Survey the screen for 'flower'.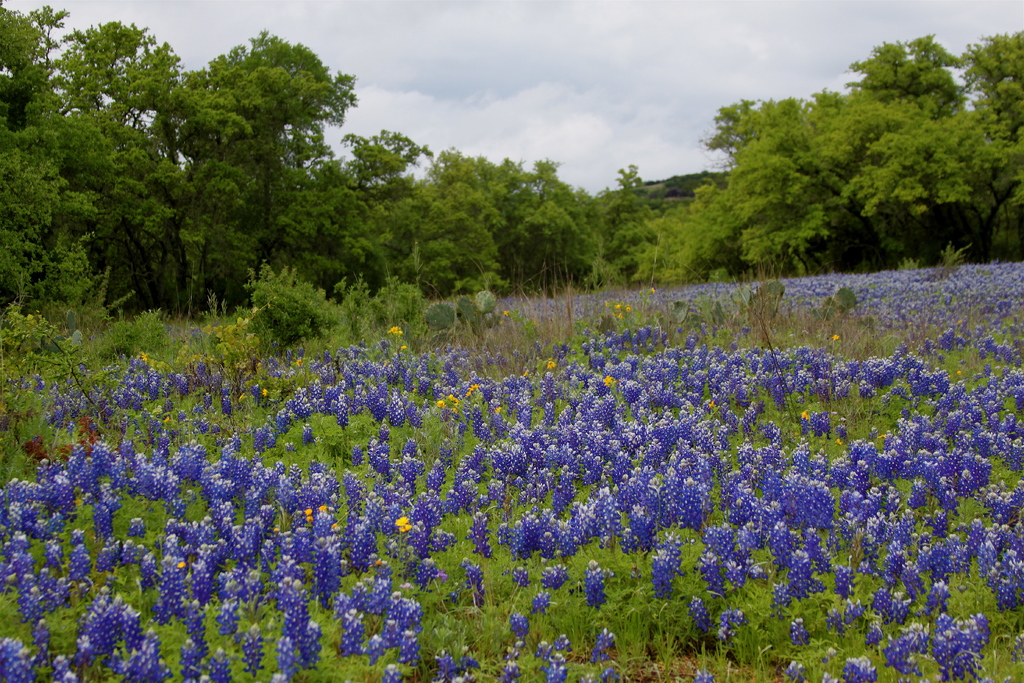
Survey found: (left=456, top=397, right=458, bottom=405).
